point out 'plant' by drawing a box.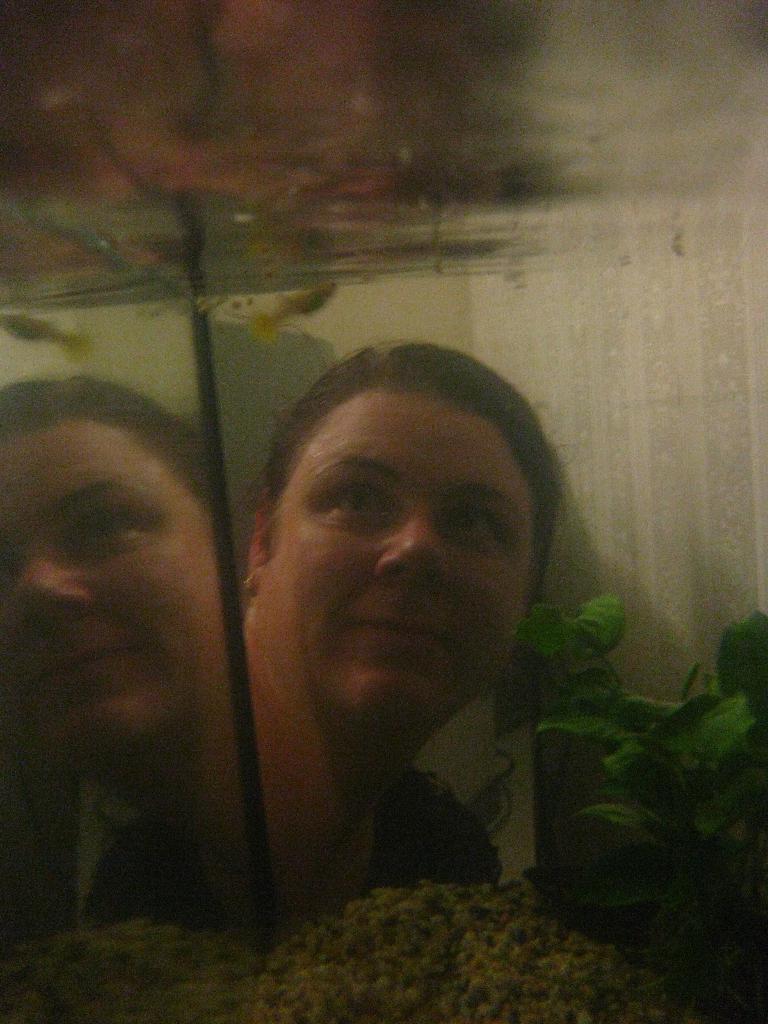
bbox(511, 589, 767, 971).
